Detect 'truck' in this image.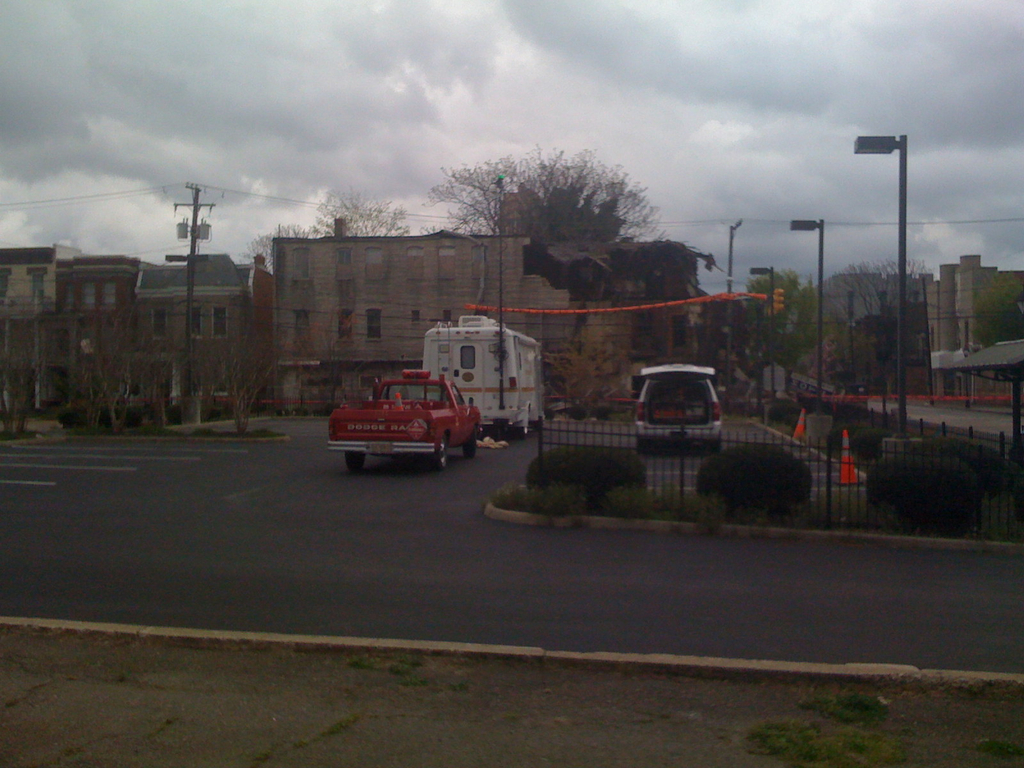
Detection: [334,372,486,470].
